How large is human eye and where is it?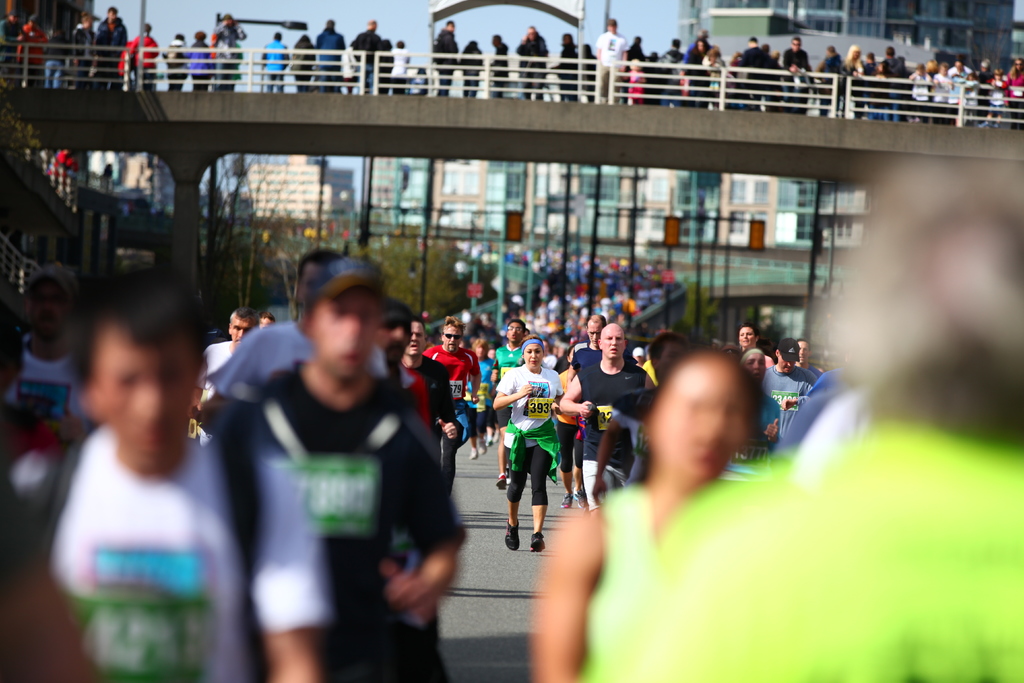
Bounding box: {"x1": 520, "y1": 346, "x2": 538, "y2": 357}.
